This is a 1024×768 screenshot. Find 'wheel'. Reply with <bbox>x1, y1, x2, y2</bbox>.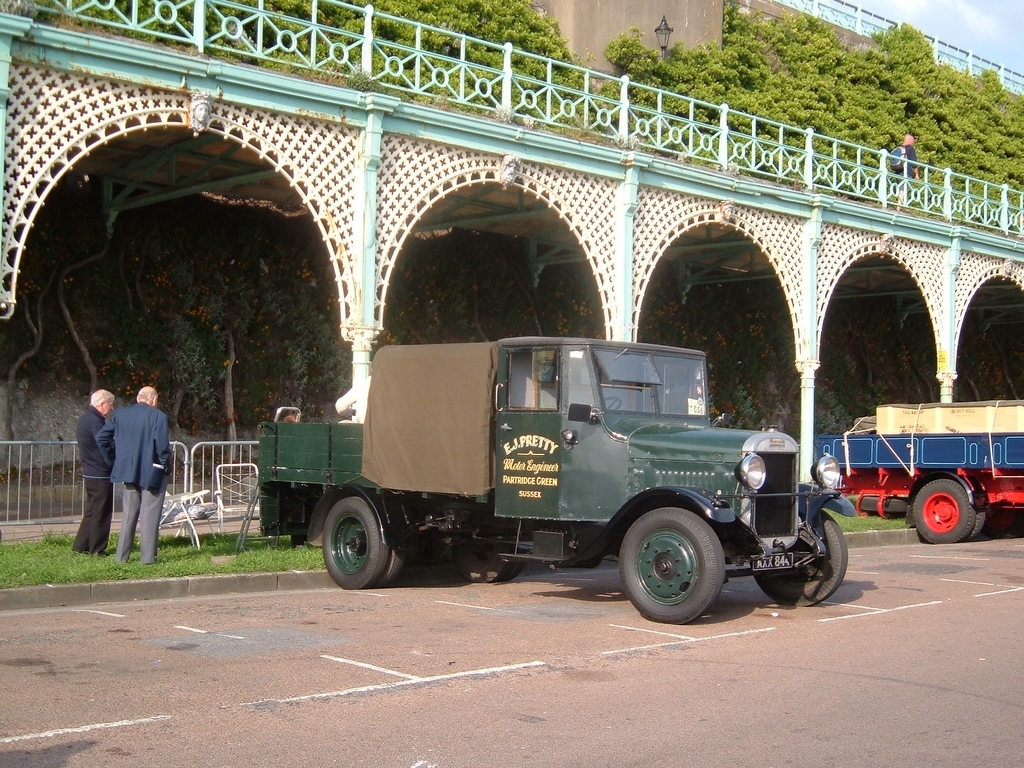
<bbox>324, 496, 416, 589</bbox>.
